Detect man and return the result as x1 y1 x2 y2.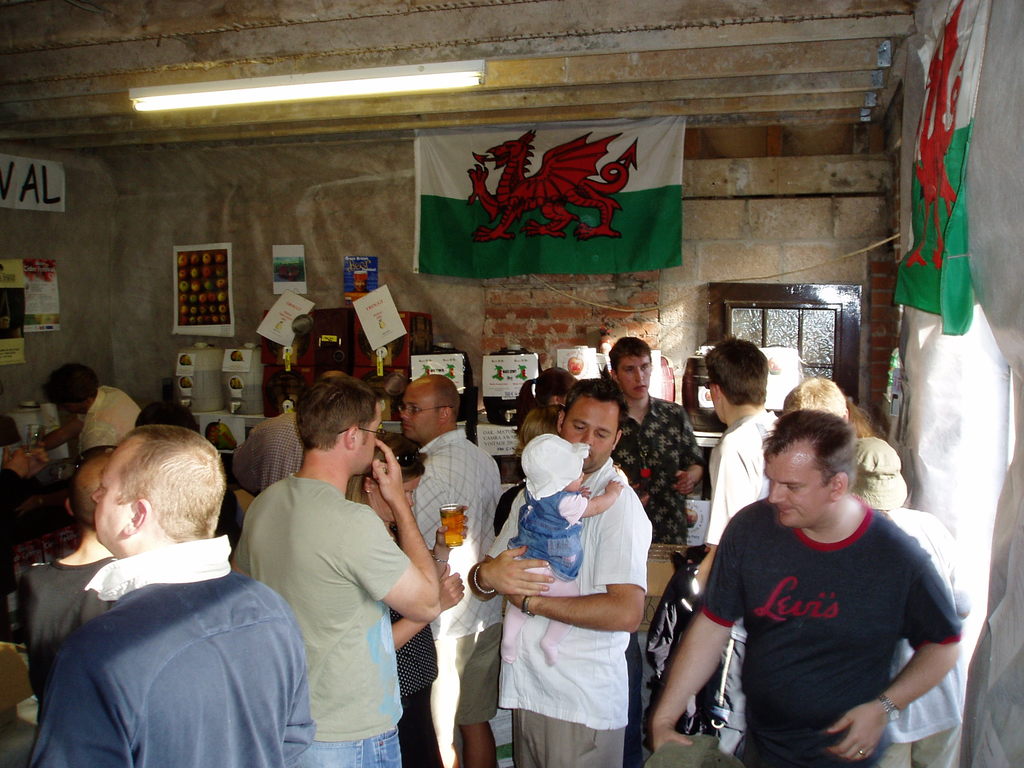
644 408 962 767.
